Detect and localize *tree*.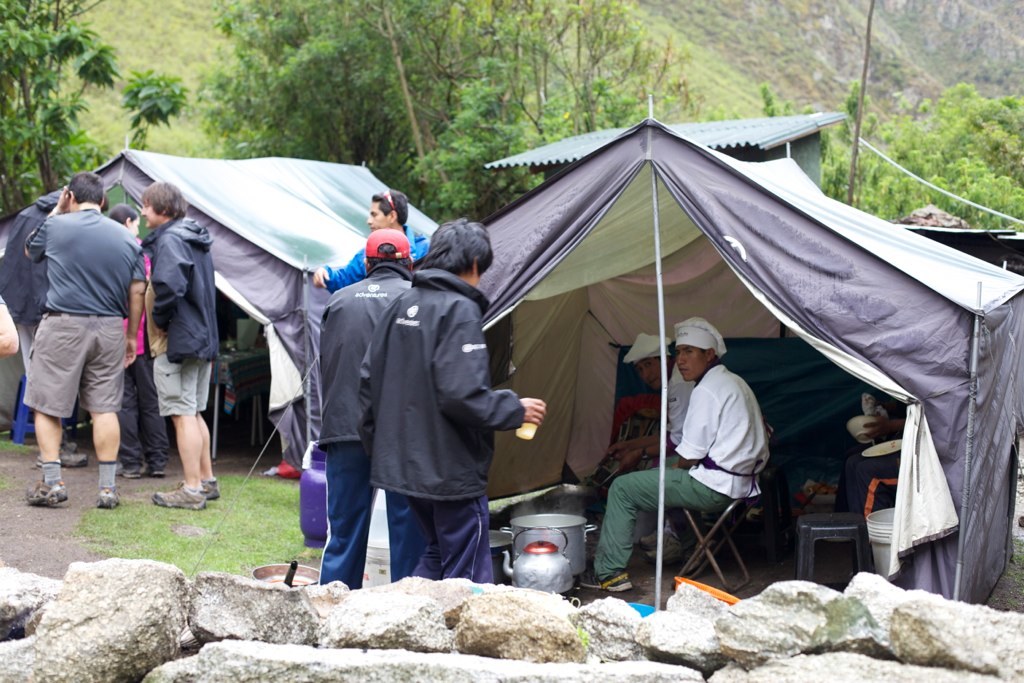
Localized at <region>751, 73, 1023, 235</region>.
